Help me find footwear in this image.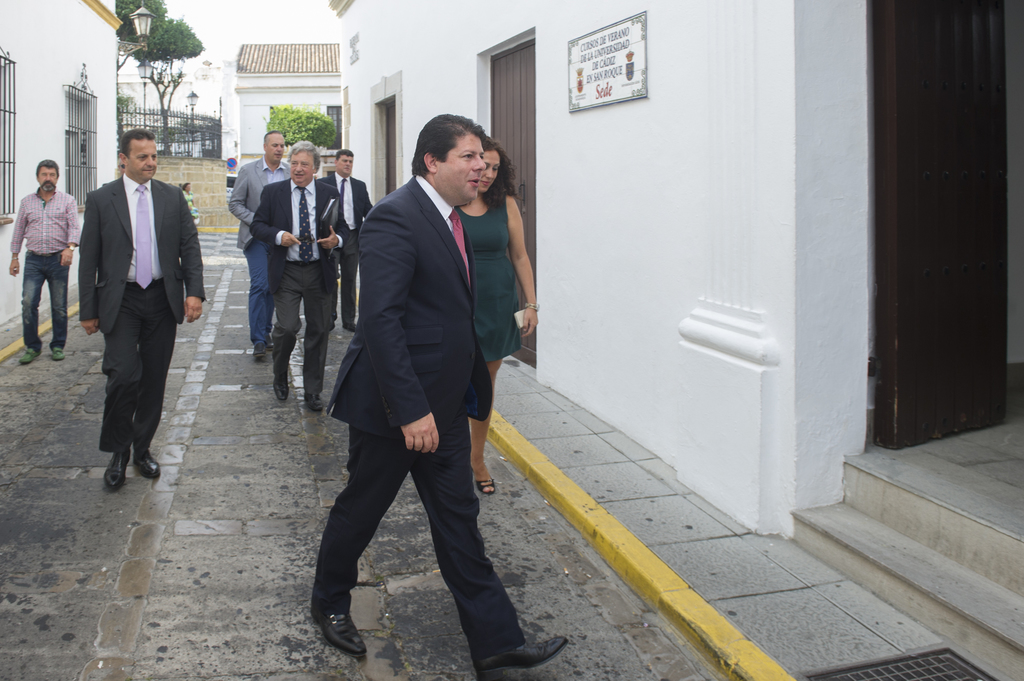
Found it: bbox=(273, 377, 291, 402).
